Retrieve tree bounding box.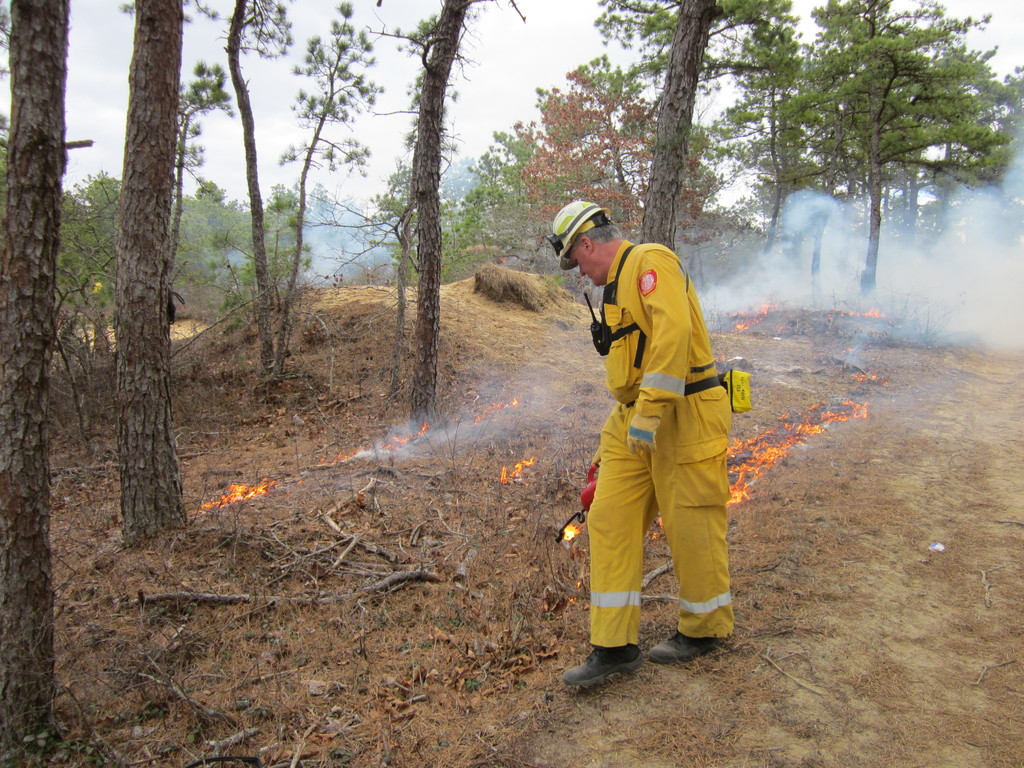
Bounding box: 915, 58, 1023, 255.
